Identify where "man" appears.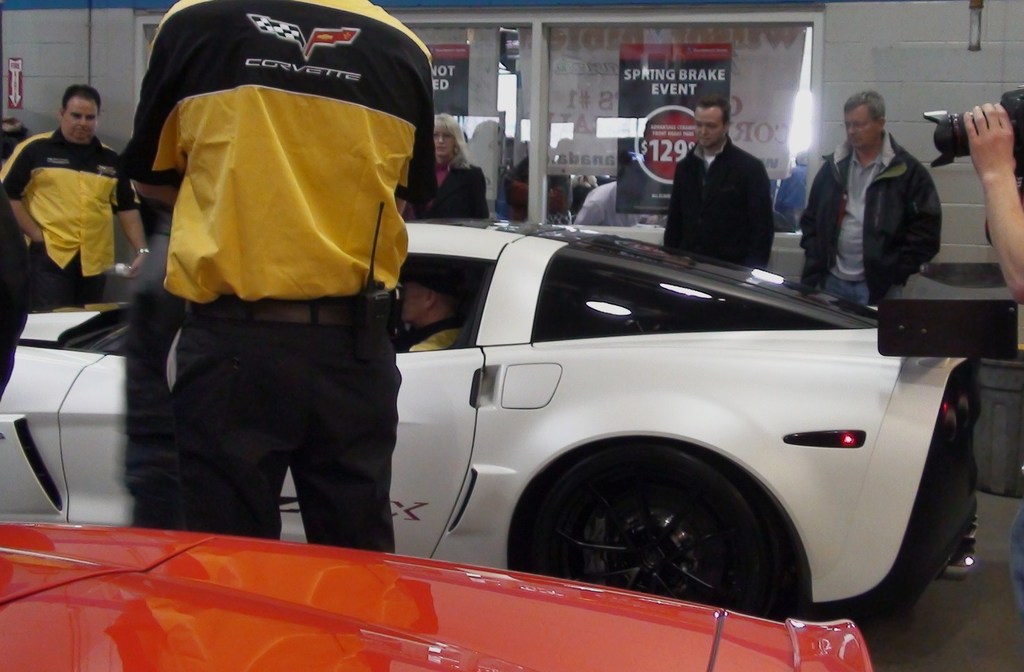
Appears at (left=664, top=92, right=777, bottom=269).
